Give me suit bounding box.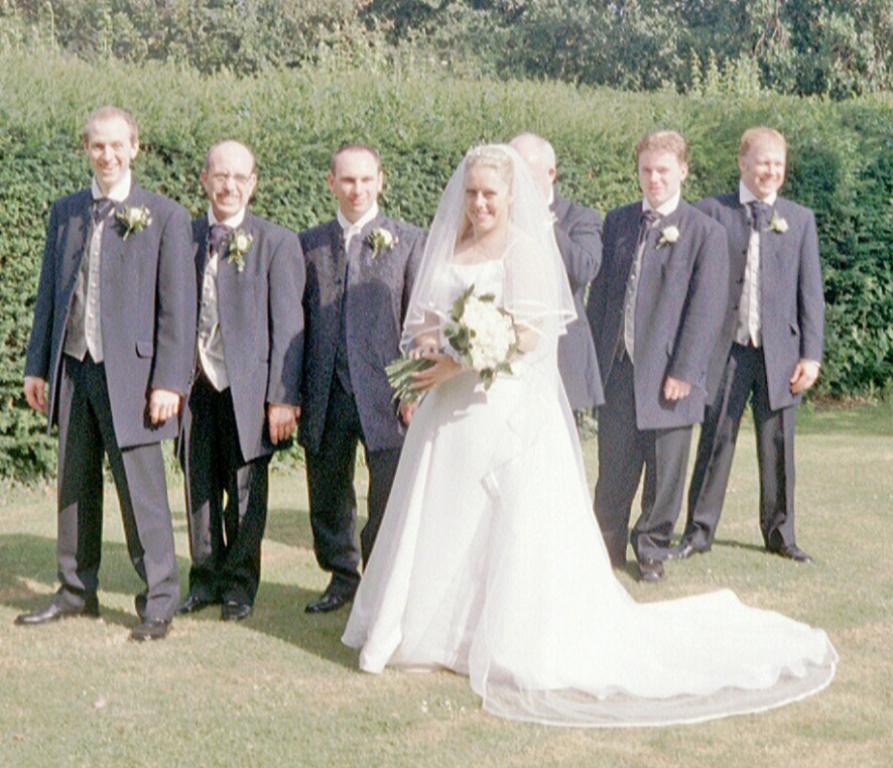
<region>551, 184, 606, 419</region>.
